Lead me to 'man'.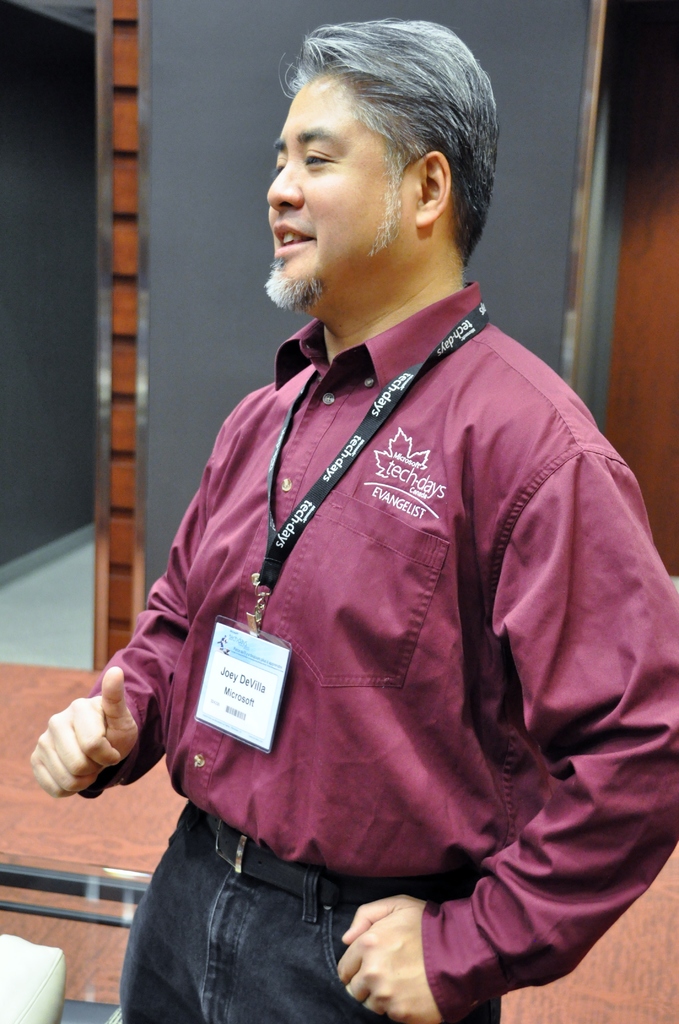
Lead to detection(92, 0, 654, 1023).
